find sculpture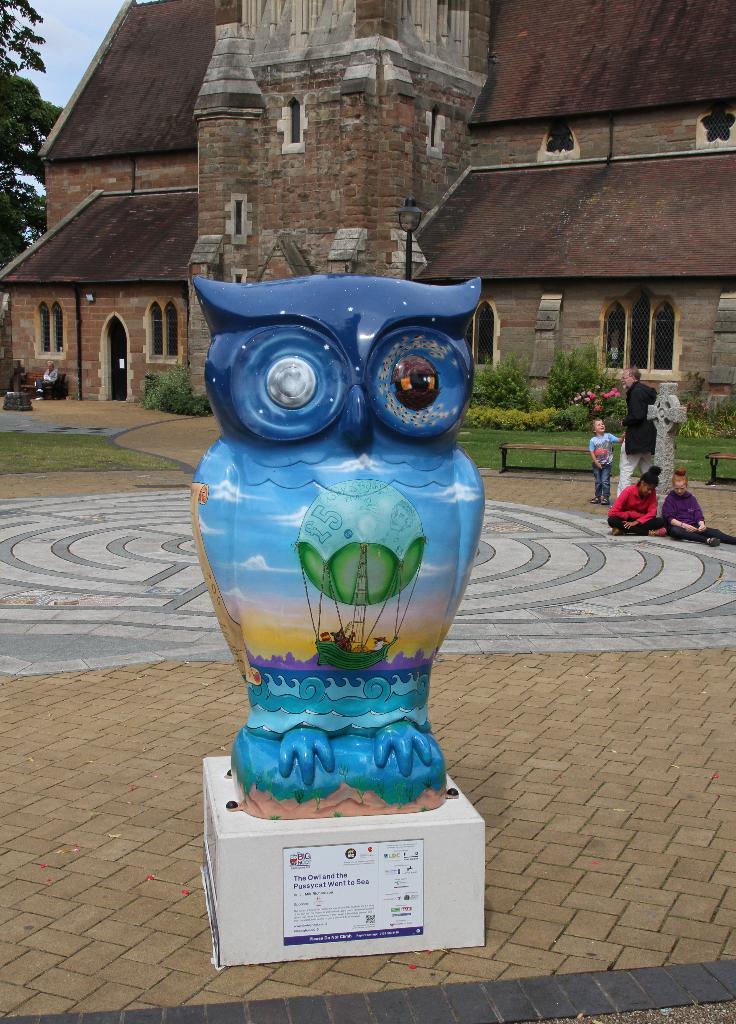
[182, 310, 496, 796]
